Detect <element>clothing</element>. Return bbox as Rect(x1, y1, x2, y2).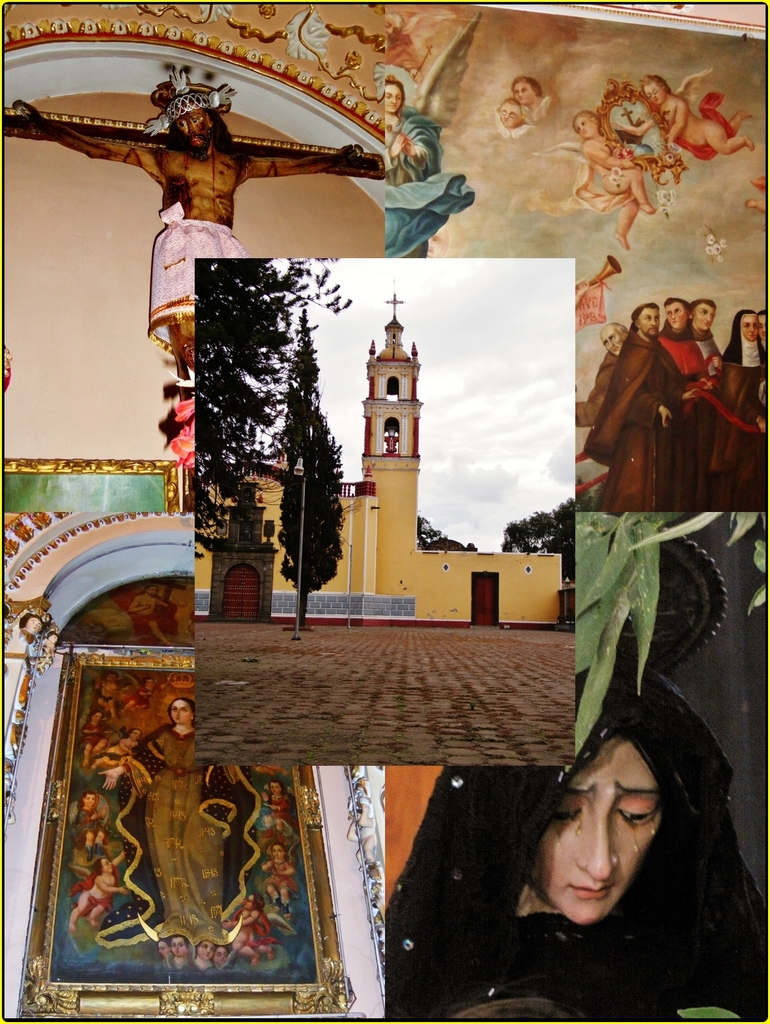
Rect(381, 104, 477, 261).
